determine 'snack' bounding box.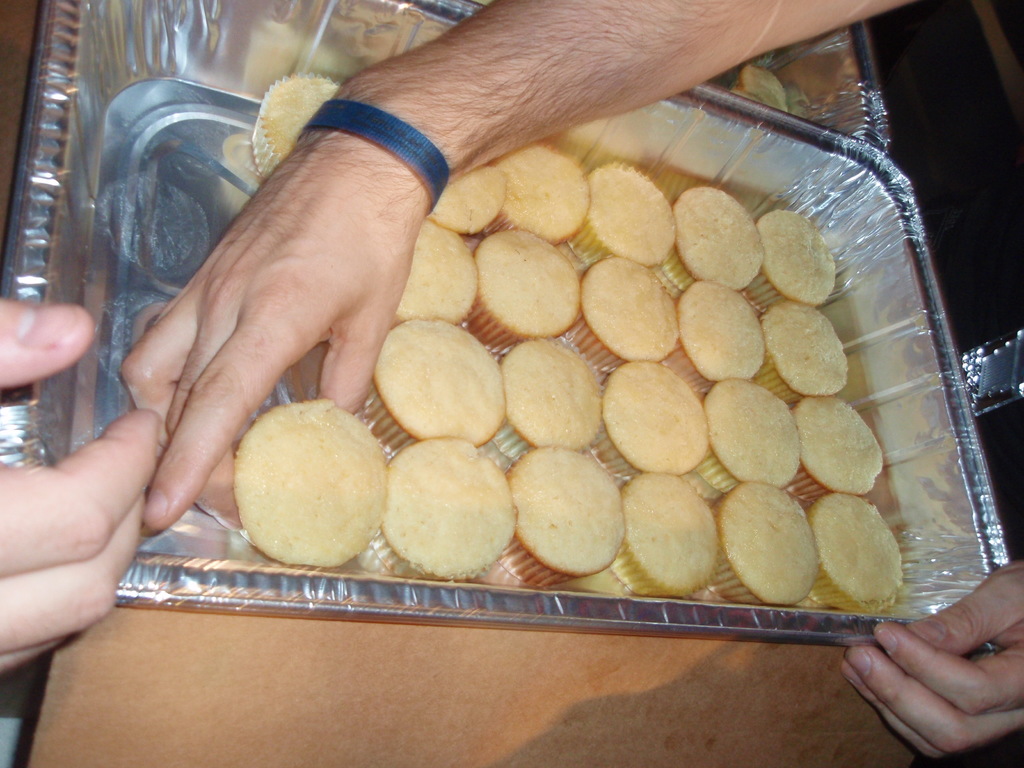
Determined: box=[499, 336, 608, 460].
